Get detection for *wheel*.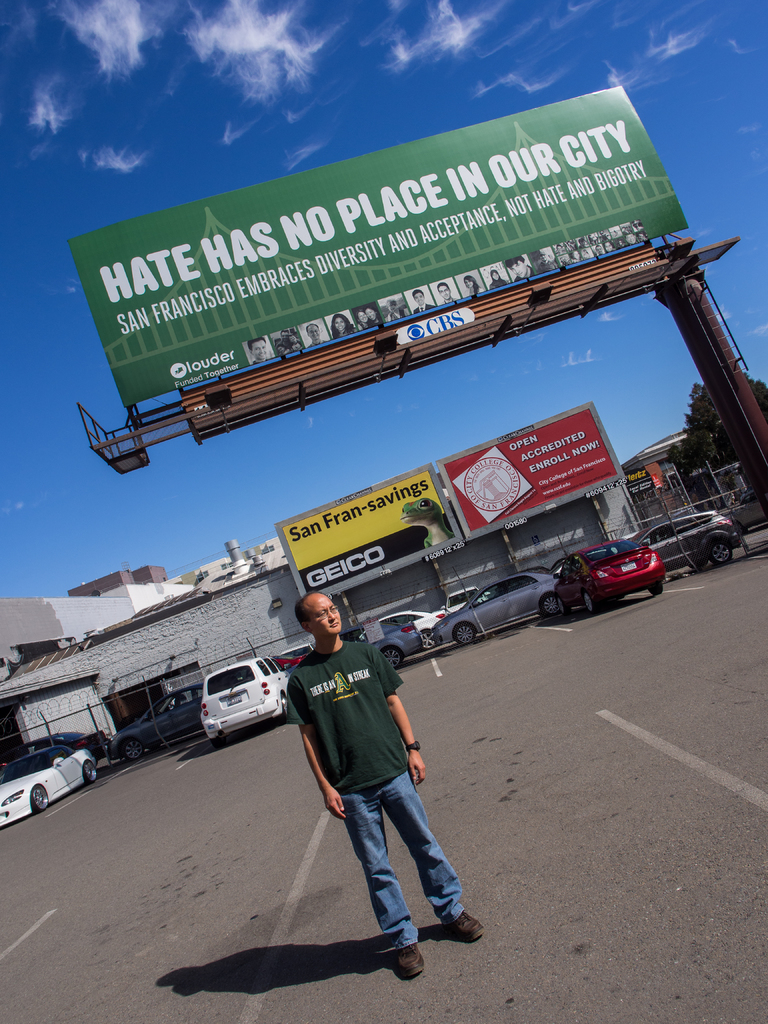
Detection: select_region(278, 690, 289, 717).
